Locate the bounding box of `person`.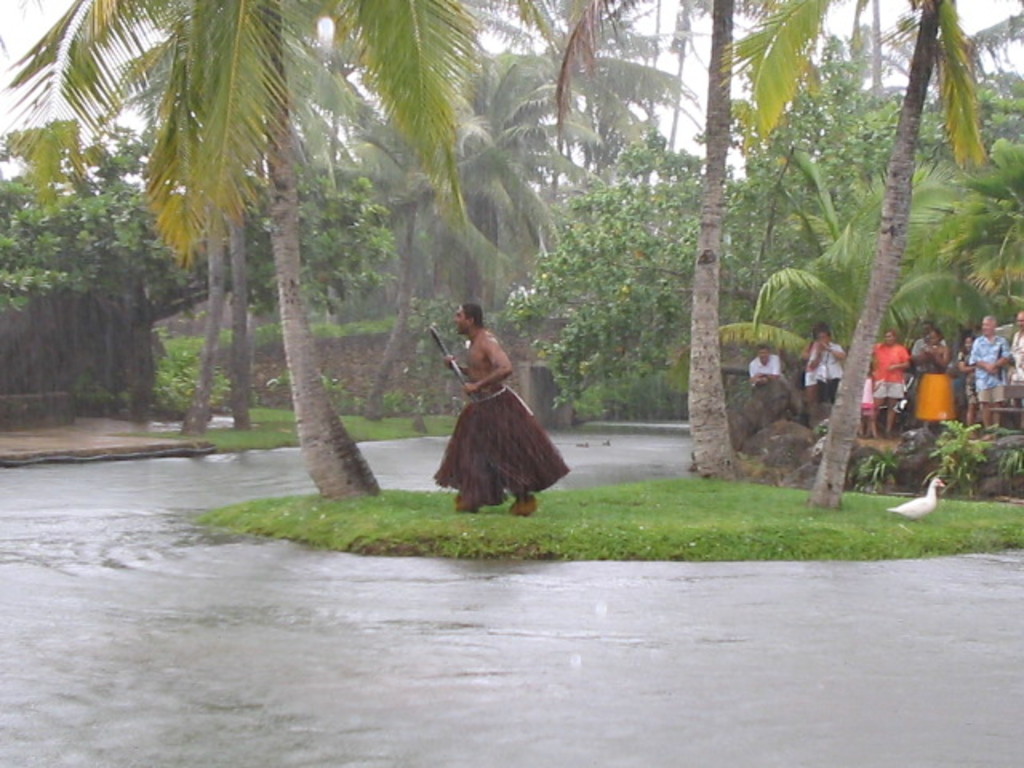
Bounding box: select_region(861, 360, 877, 427).
